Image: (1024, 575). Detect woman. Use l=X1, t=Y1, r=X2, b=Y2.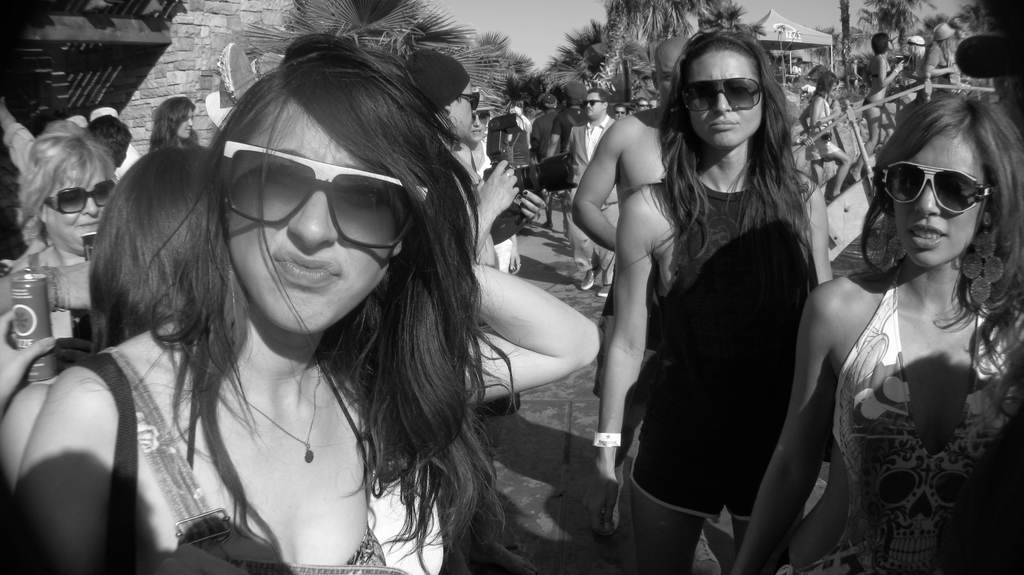
l=575, t=25, r=838, b=574.
